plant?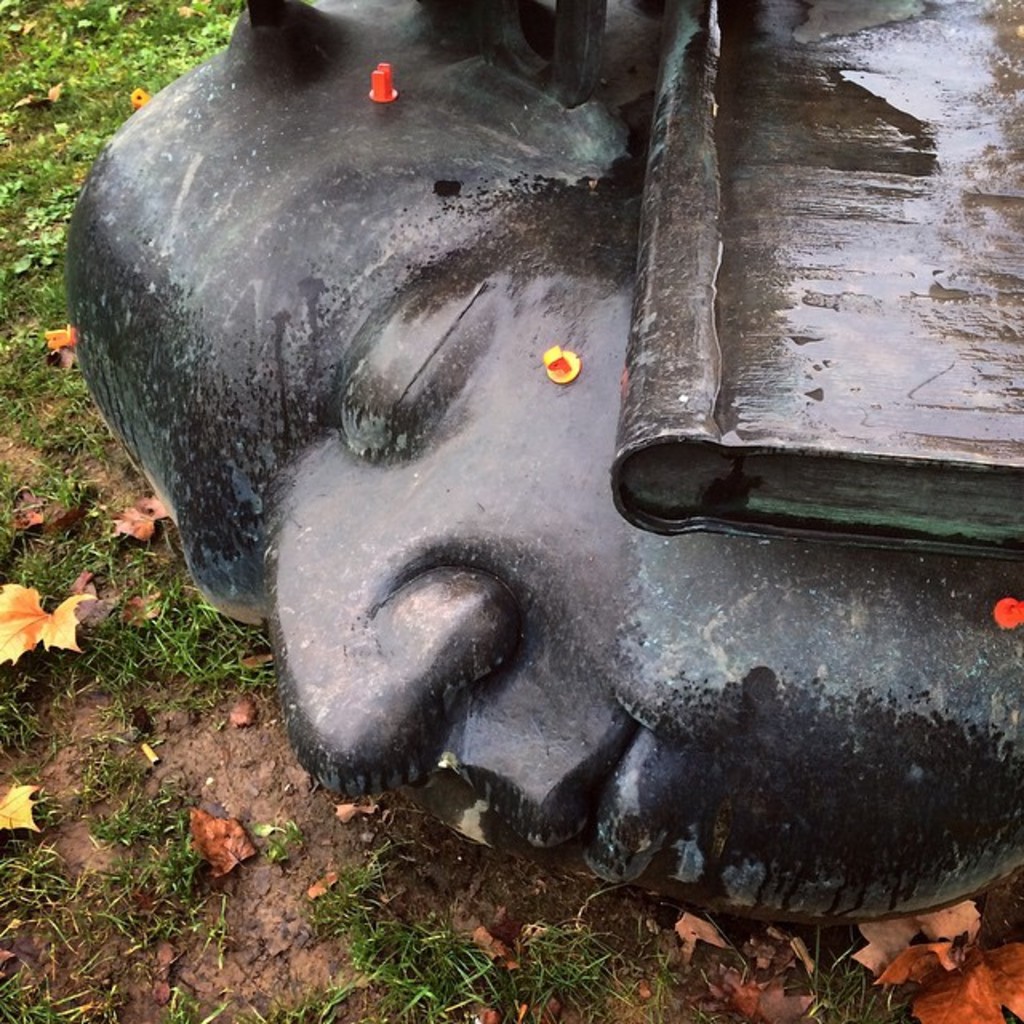
803,931,878,1022
